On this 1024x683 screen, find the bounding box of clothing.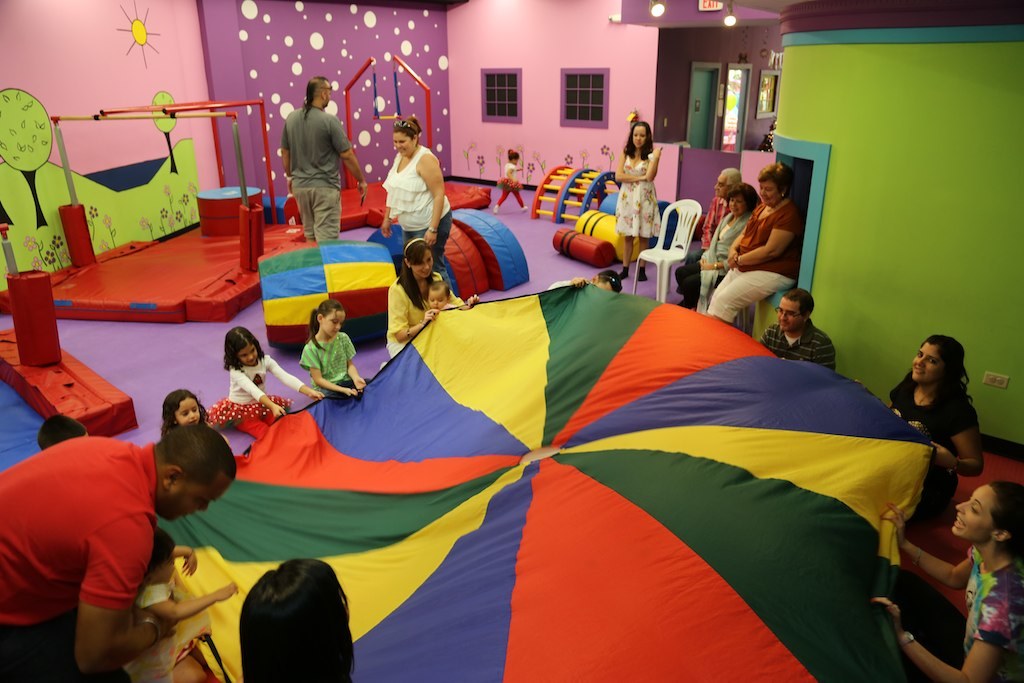
Bounding box: box=[890, 376, 981, 524].
